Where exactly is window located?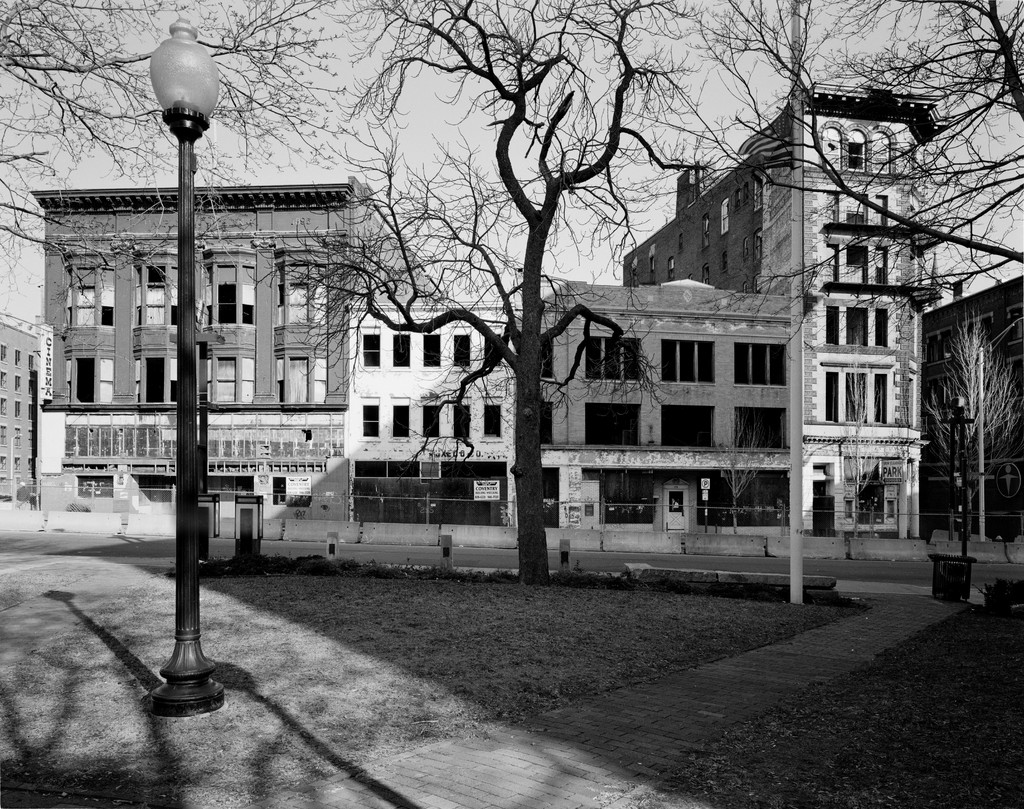
Its bounding box is rect(453, 337, 471, 372).
